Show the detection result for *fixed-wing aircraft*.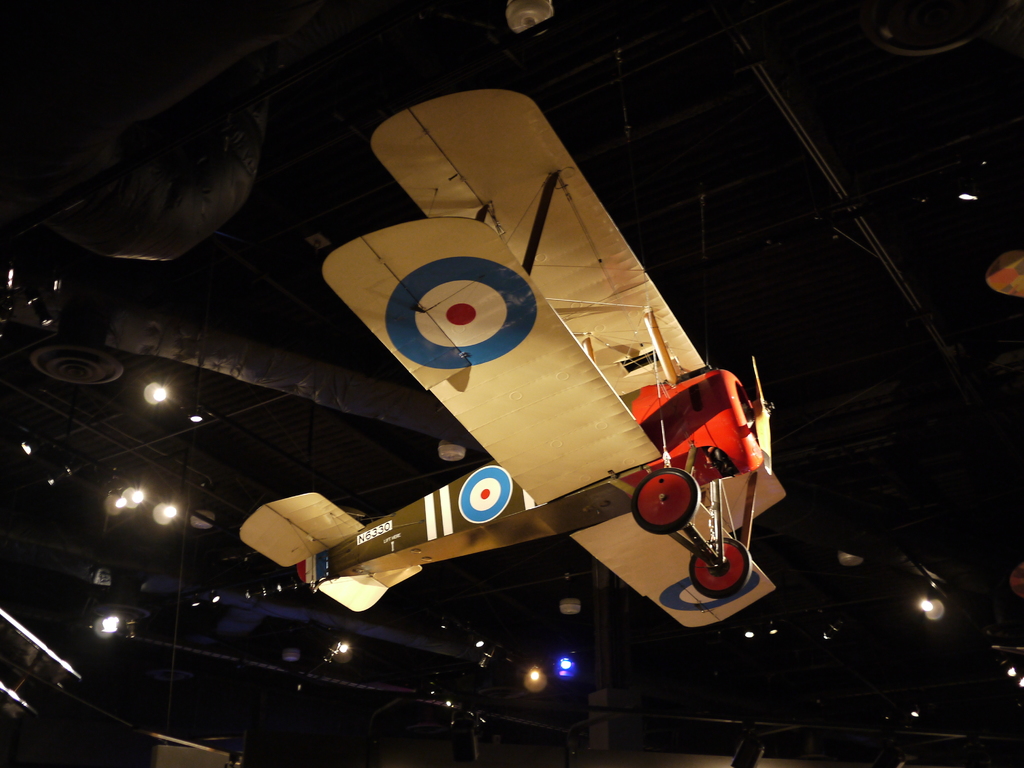
(237, 86, 787, 628).
